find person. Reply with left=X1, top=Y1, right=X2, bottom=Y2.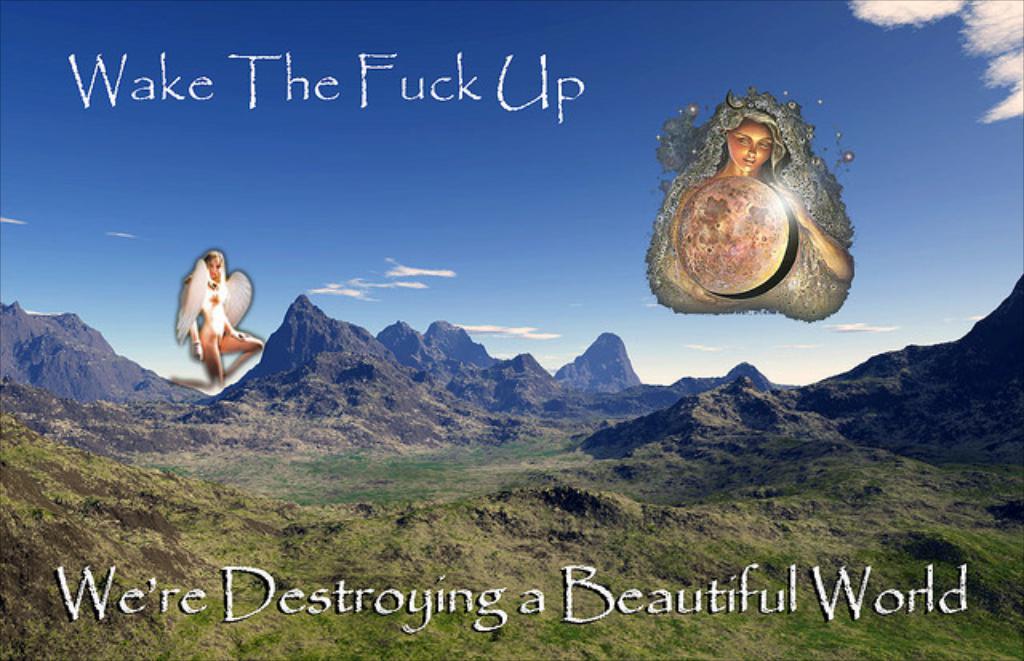
left=165, top=229, right=253, bottom=403.
